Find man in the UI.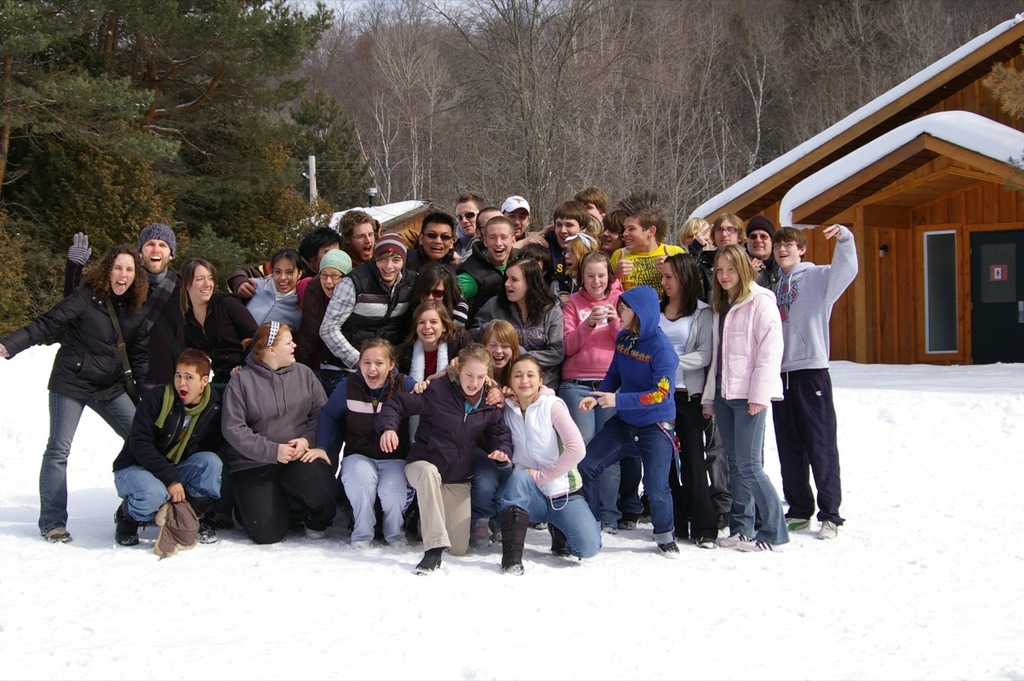
UI element at x1=505, y1=192, x2=545, y2=239.
